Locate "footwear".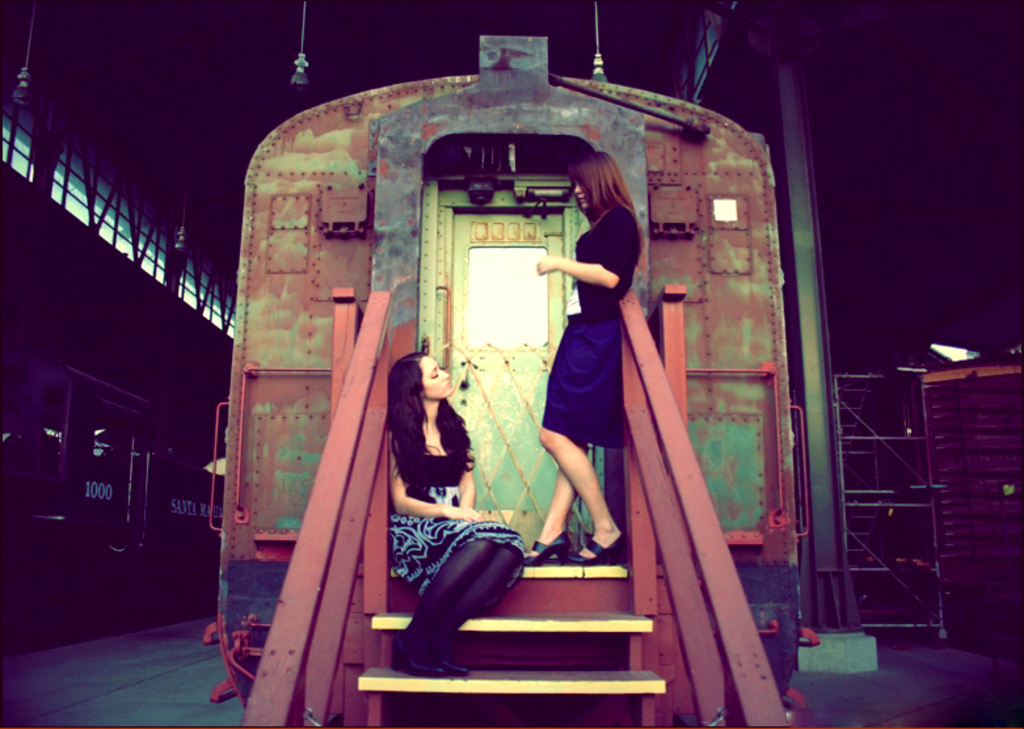
Bounding box: [522, 530, 574, 562].
